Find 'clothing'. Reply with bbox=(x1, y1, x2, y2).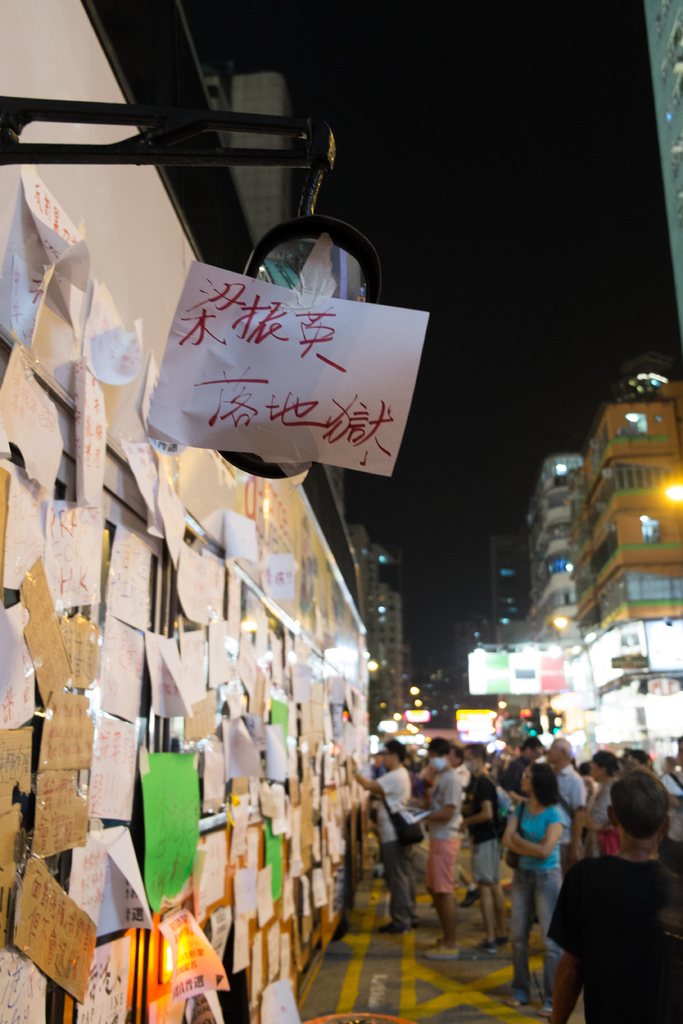
bbox=(375, 764, 419, 922).
